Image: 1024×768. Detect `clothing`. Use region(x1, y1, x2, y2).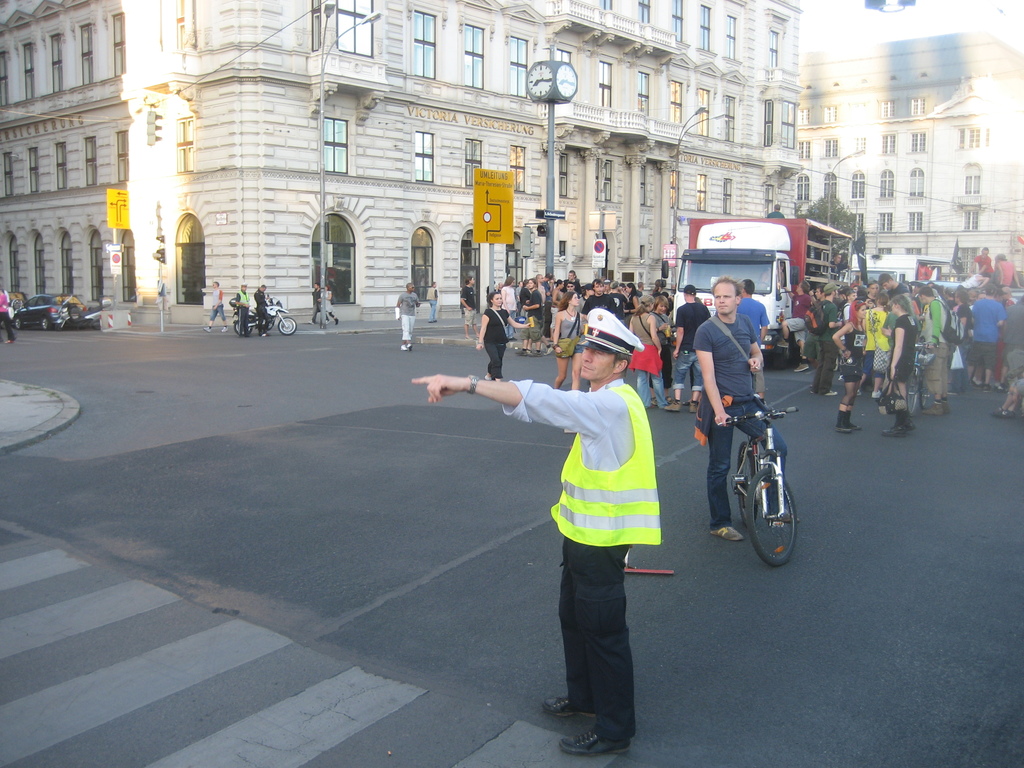
region(325, 286, 337, 321).
